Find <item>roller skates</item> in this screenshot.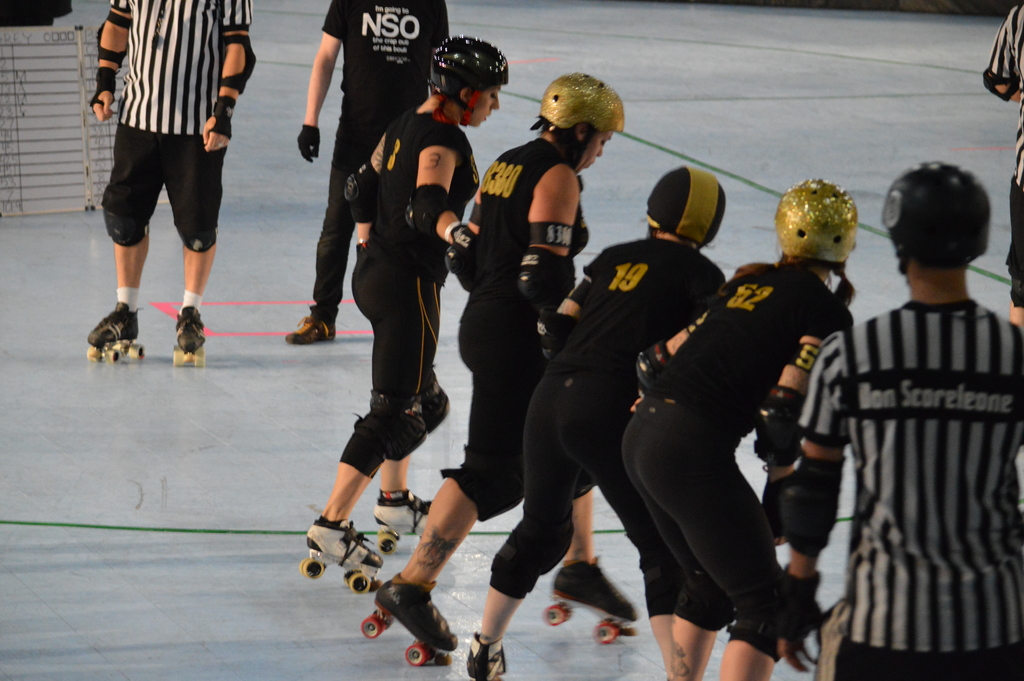
The bounding box for <item>roller skates</item> is [364,571,461,668].
